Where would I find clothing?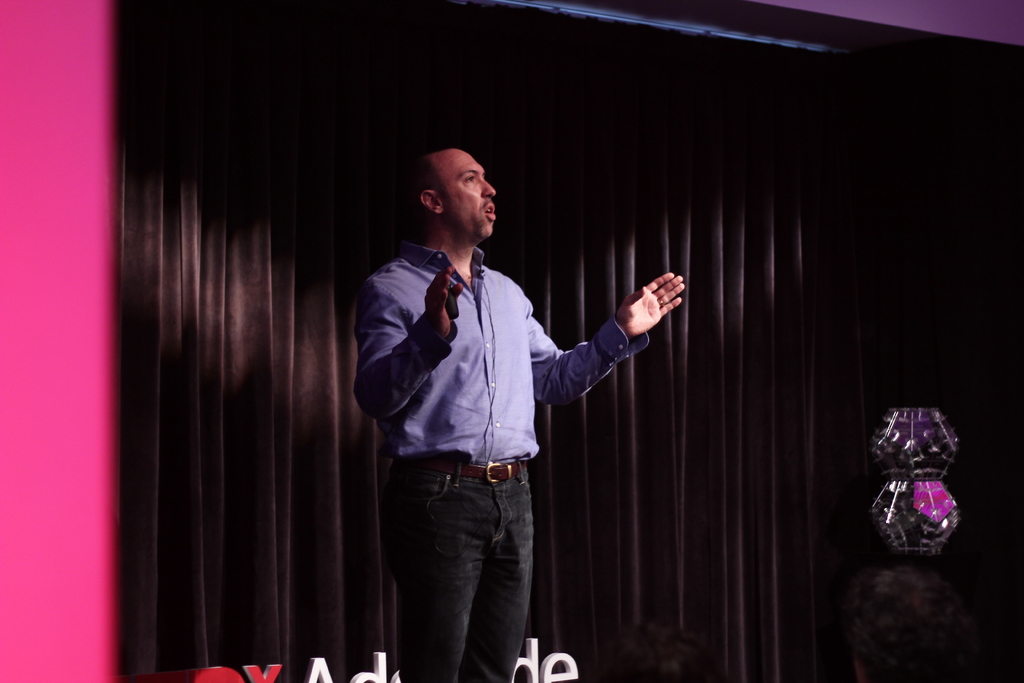
At <region>342, 236, 658, 682</region>.
